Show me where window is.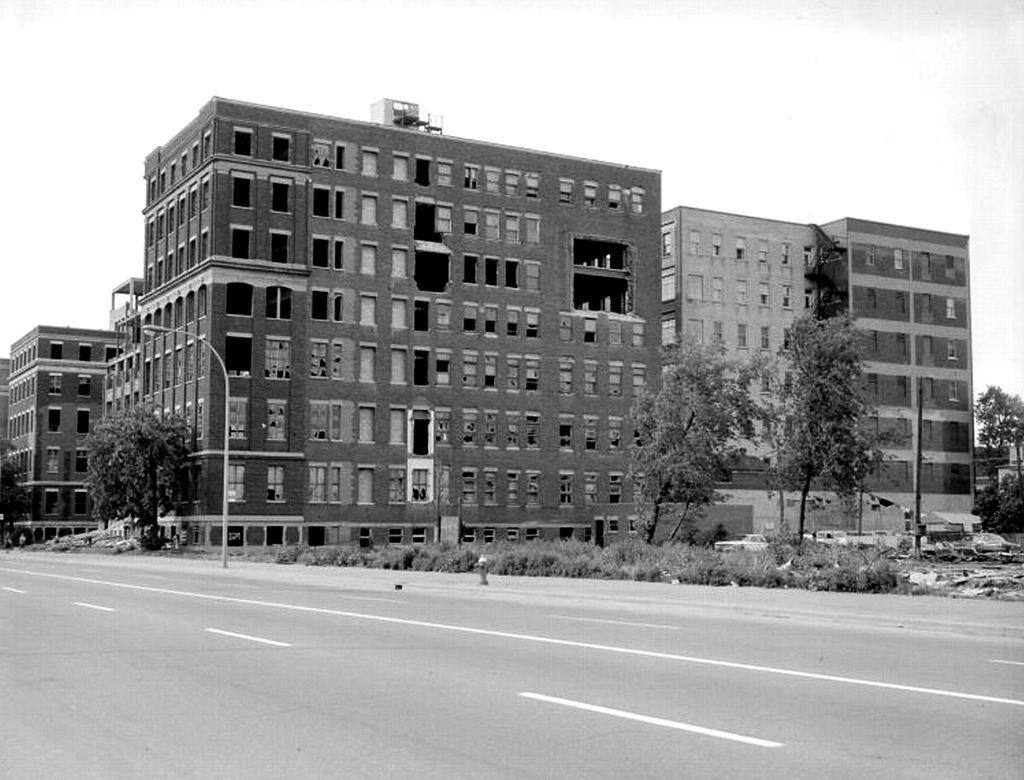
window is at locate(781, 284, 792, 309).
